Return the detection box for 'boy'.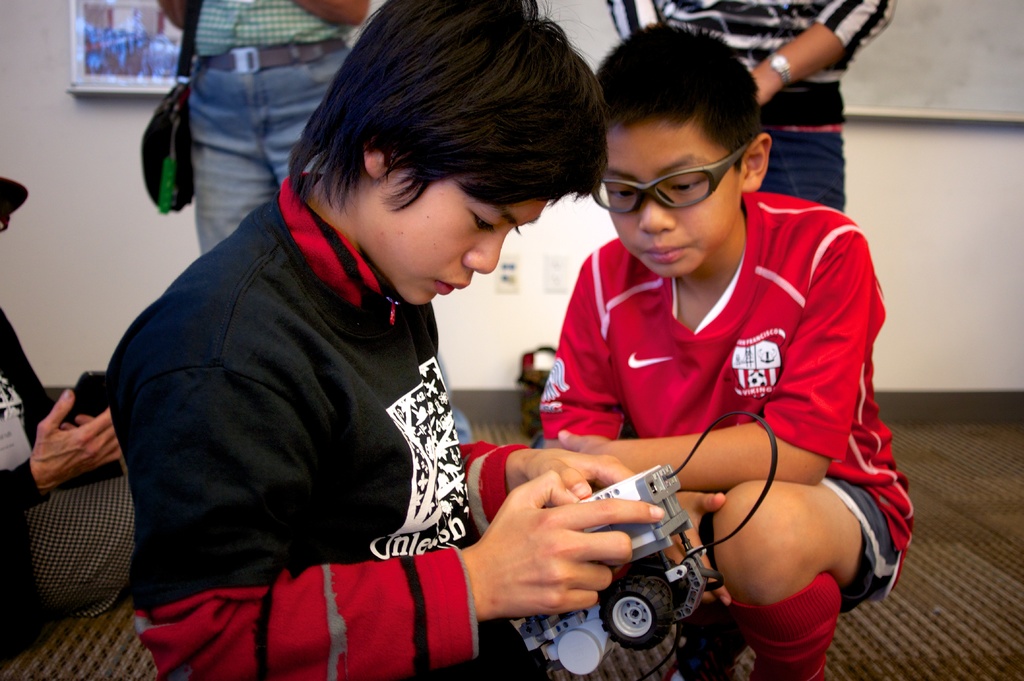
Rect(109, 0, 665, 680).
